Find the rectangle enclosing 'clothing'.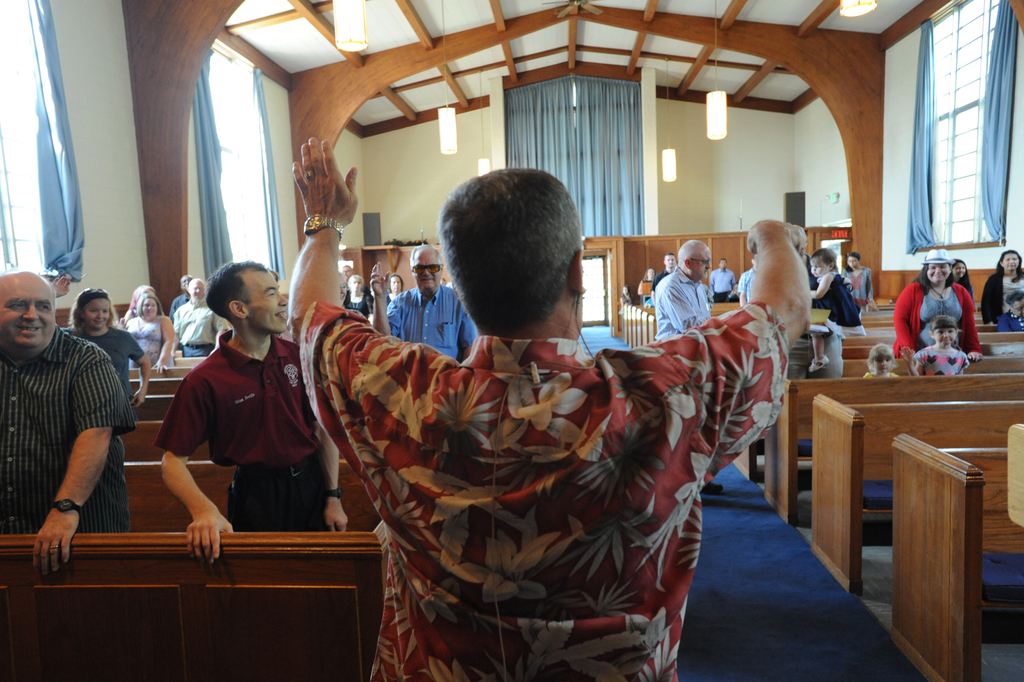
{"x1": 981, "y1": 272, "x2": 1023, "y2": 322}.
